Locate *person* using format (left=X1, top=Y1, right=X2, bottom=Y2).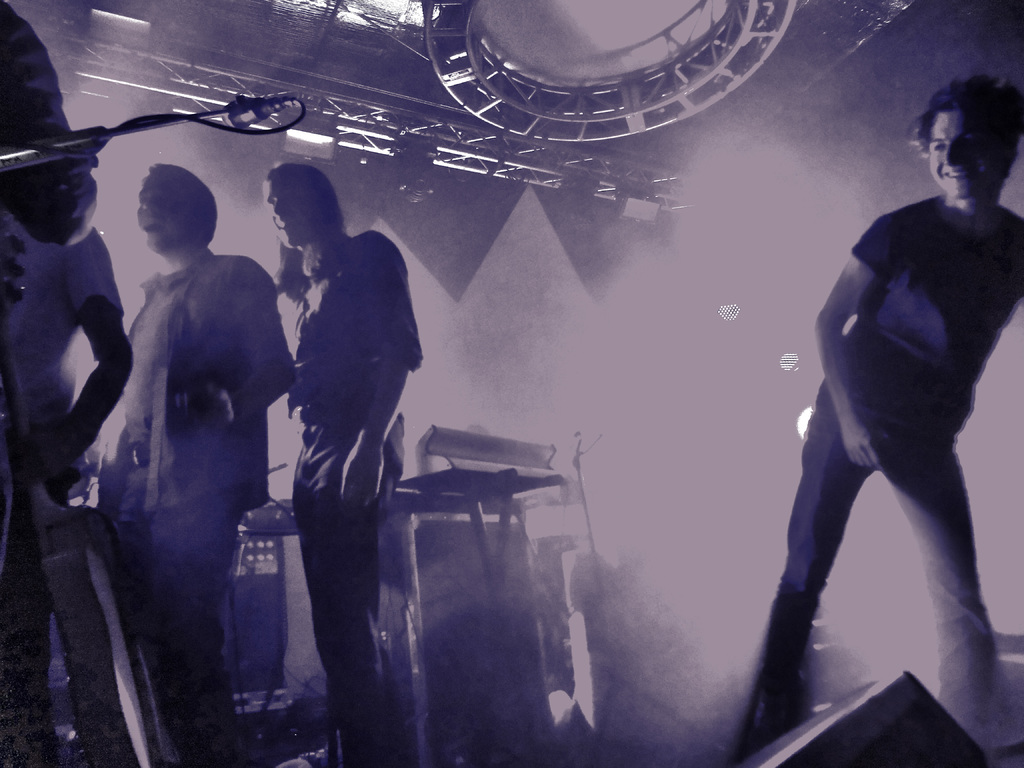
(left=0, top=204, right=157, bottom=767).
